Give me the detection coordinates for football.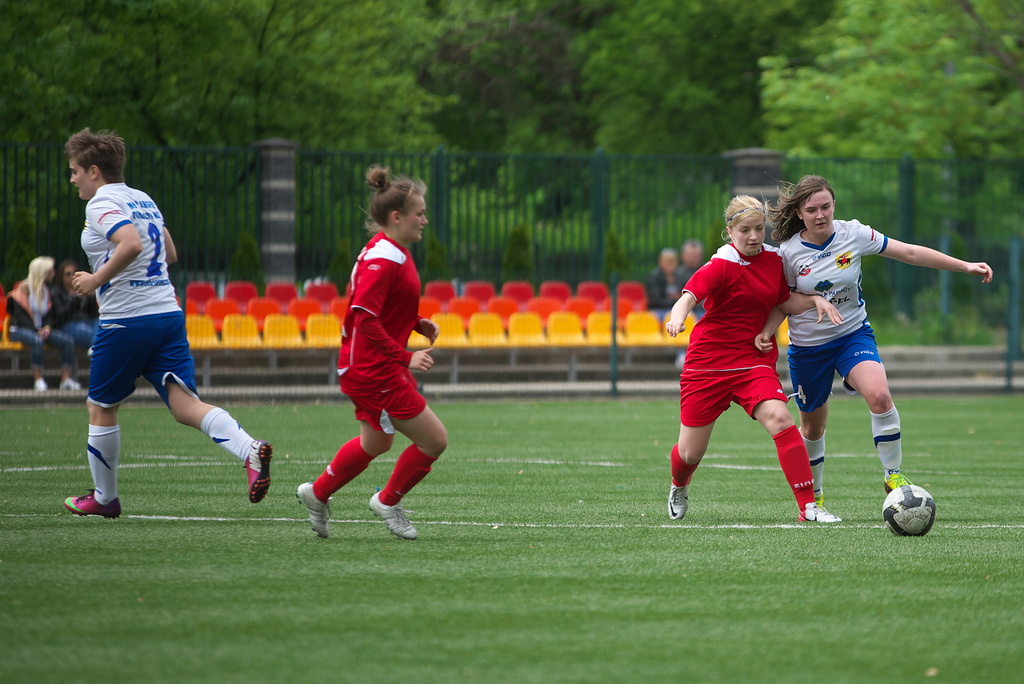
BBox(880, 481, 940, 537).
